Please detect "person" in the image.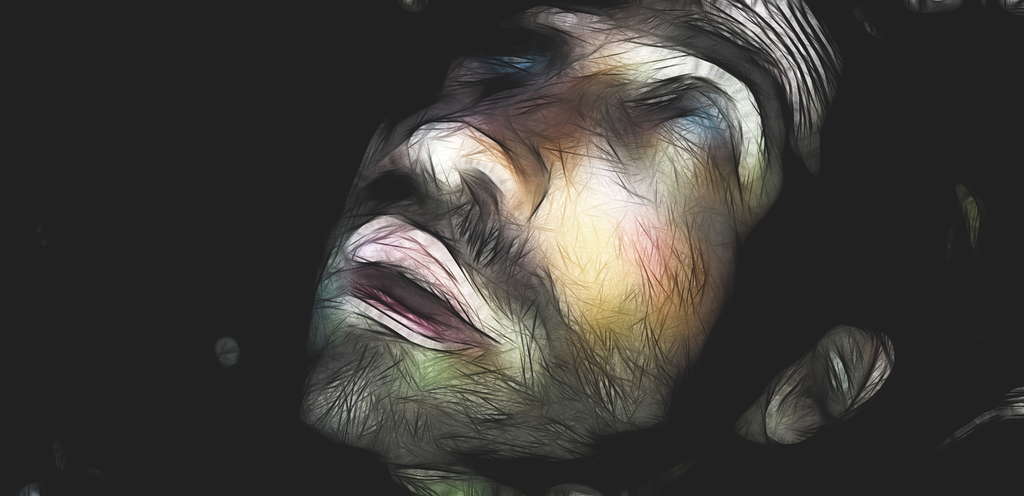
(287, 0, 1023, 495).
